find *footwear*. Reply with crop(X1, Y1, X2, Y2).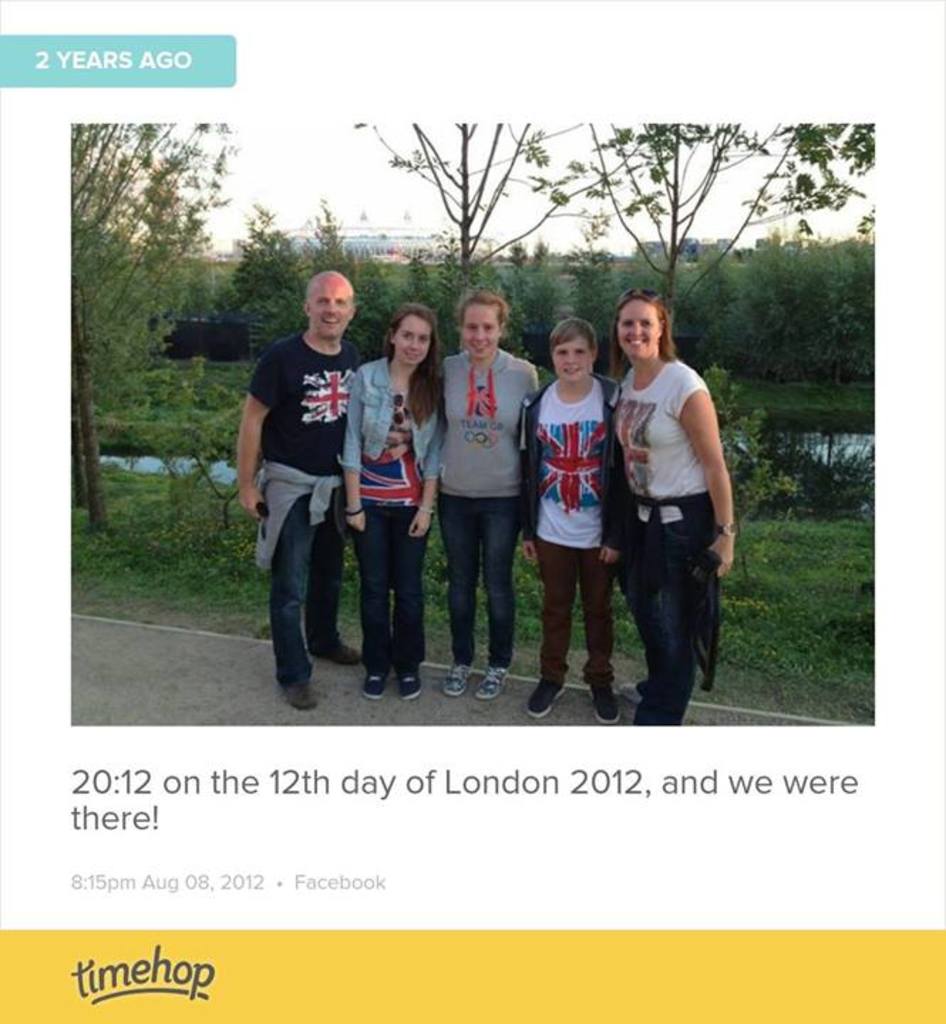
crop(525, 678, 565, 717).
